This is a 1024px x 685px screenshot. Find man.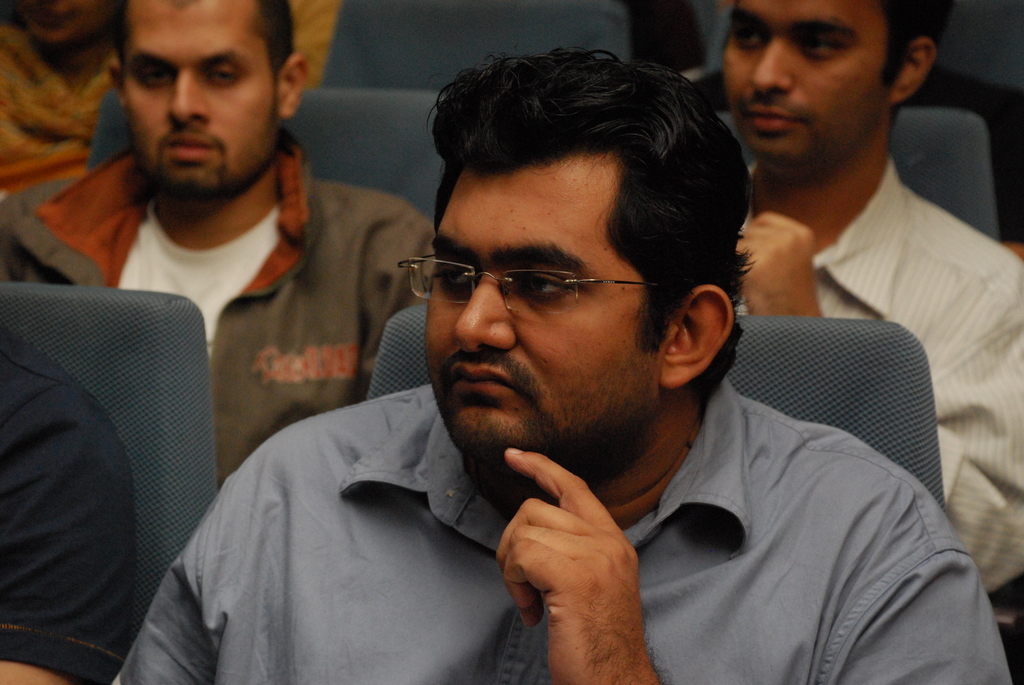
Bounding box: 0/0/450/490.
